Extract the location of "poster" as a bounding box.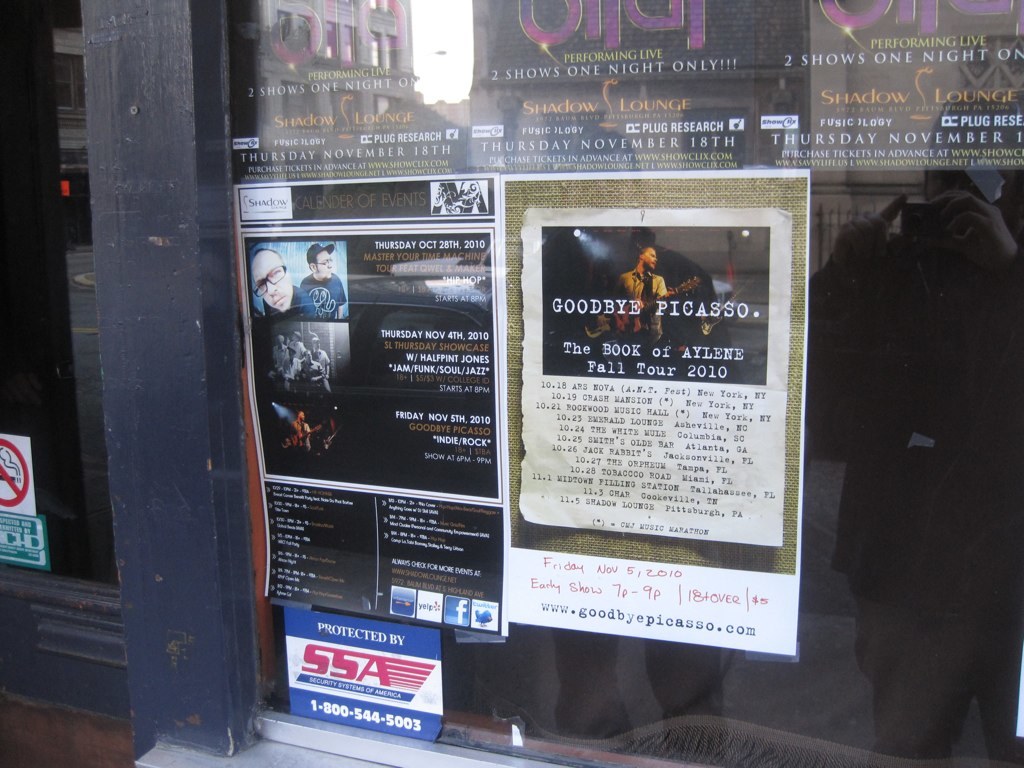
rect(283, 608, 450, 744).
